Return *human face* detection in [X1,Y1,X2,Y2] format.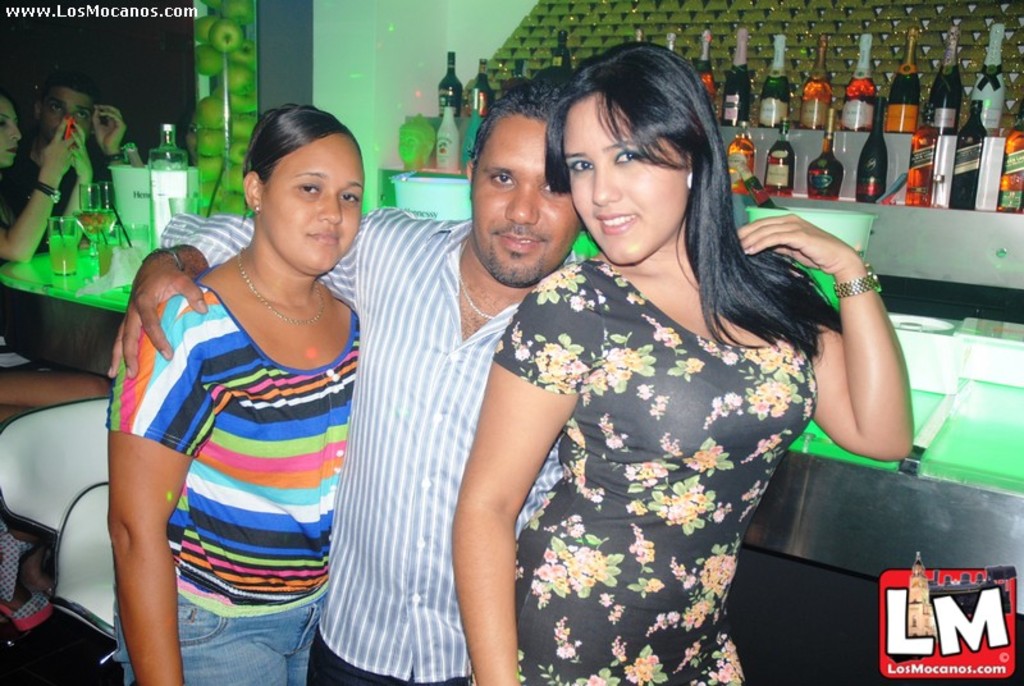
[38,84,96,142].
